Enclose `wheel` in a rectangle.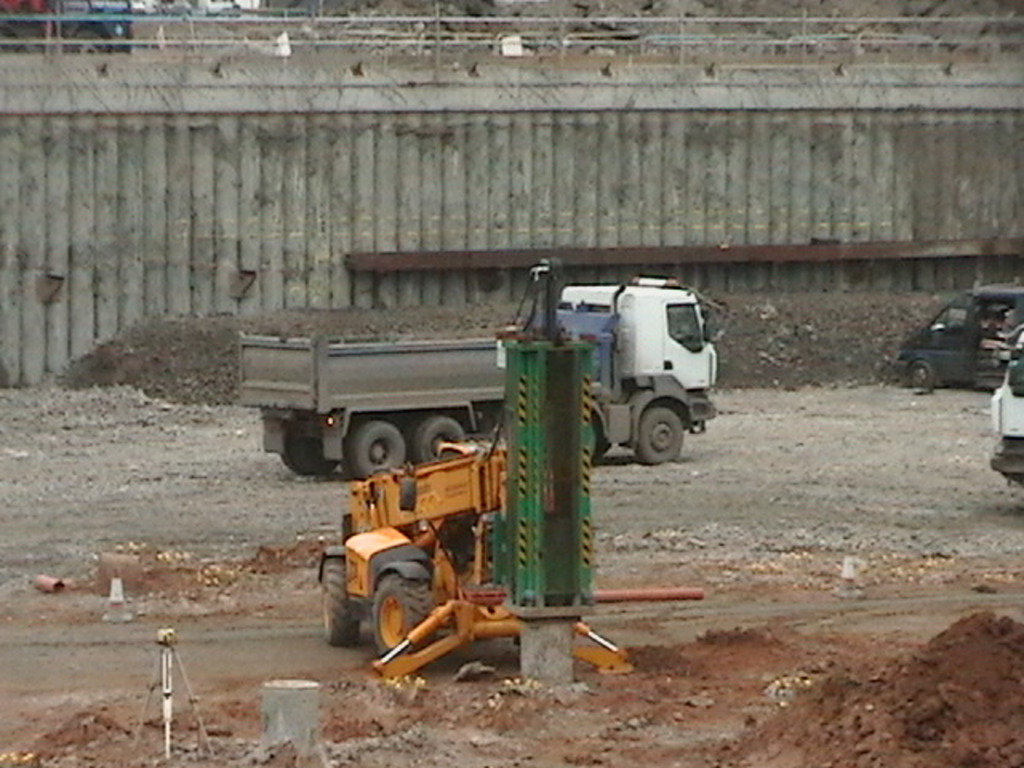
[x1=582, y1=413, x2=600, y2=467].
